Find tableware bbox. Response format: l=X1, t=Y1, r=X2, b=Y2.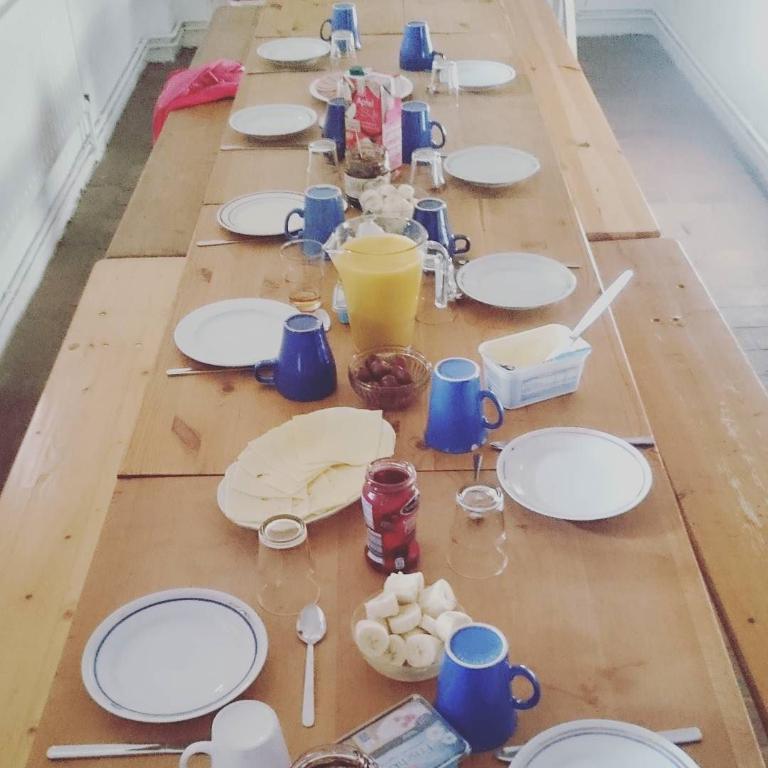
l=334, t=30, r=359, b=70.
